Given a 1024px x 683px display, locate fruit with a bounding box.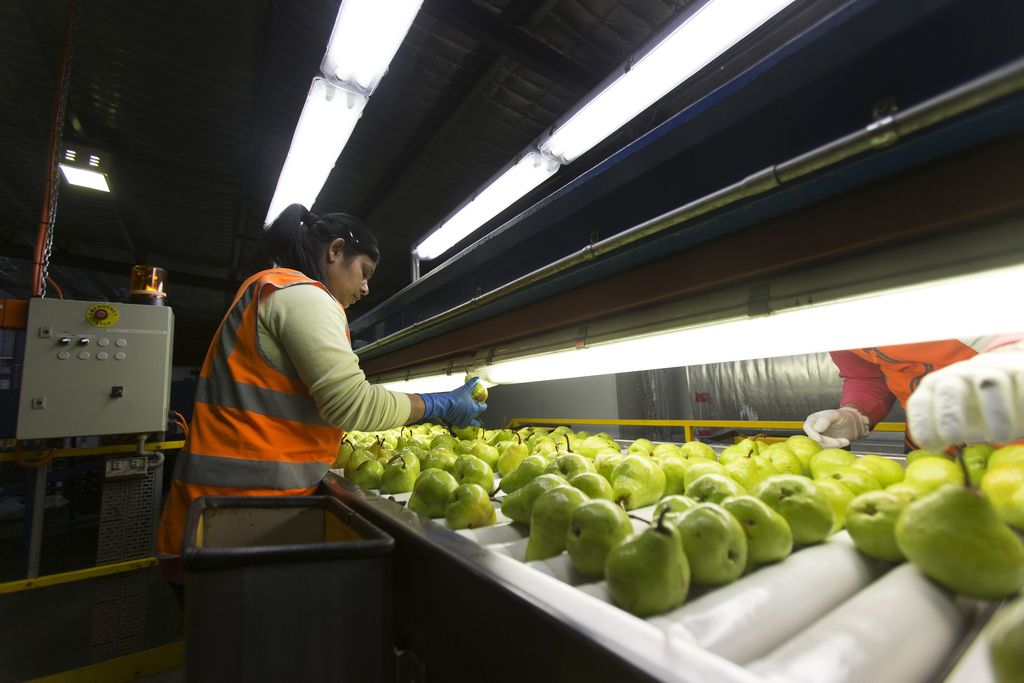
Located: <bbox>464, 374, 490, 400</bbox>.
